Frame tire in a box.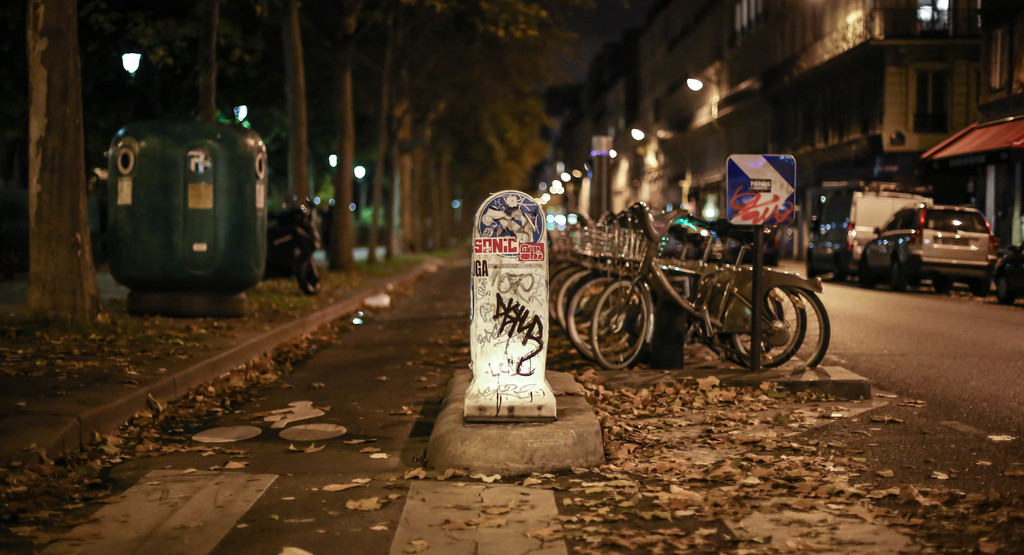
<box>732,284,831,371</box>.
